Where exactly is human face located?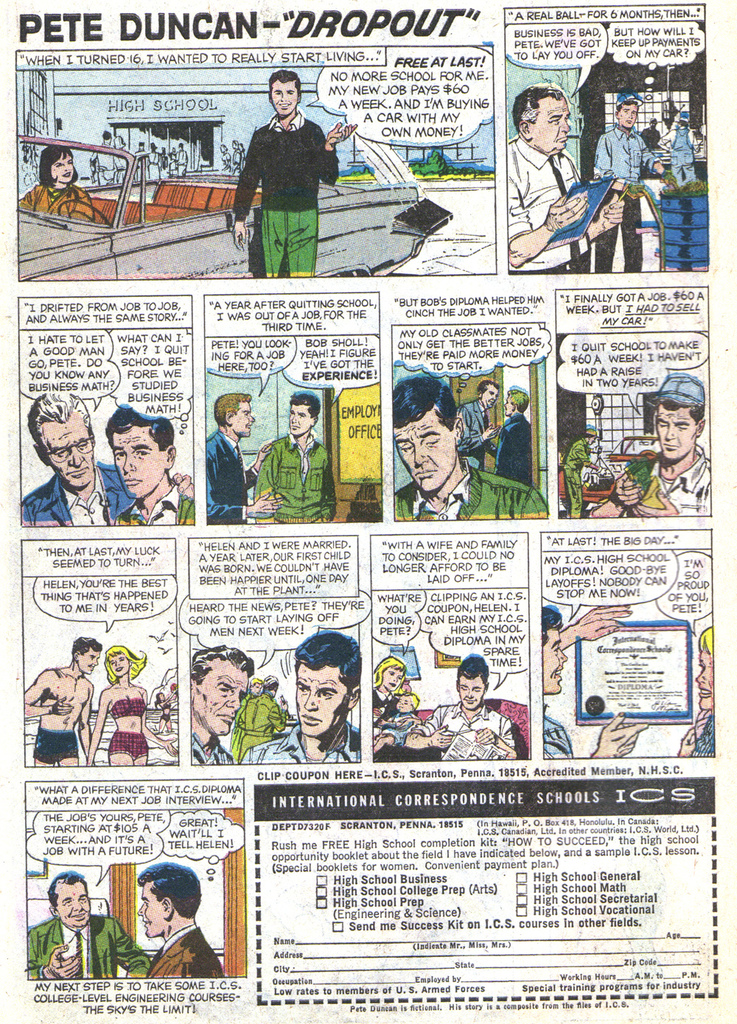
Its bounding box is bbox=(394, 405, 454, 491).
